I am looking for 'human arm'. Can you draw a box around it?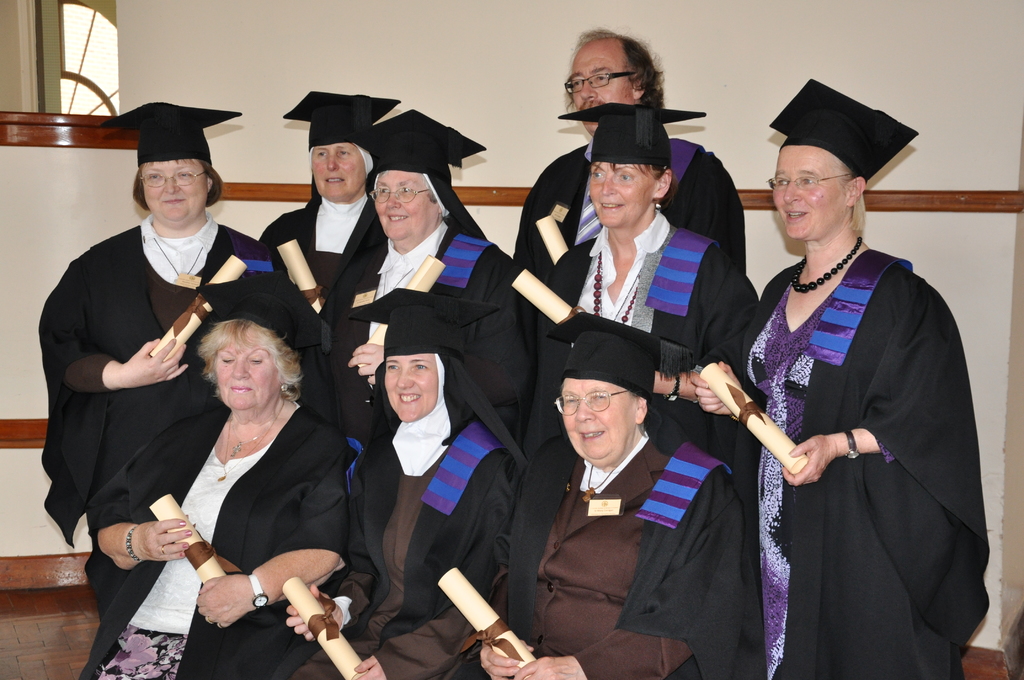
Sure, the bounding box is x1=468 y1=478 x2=545 y2=679.
